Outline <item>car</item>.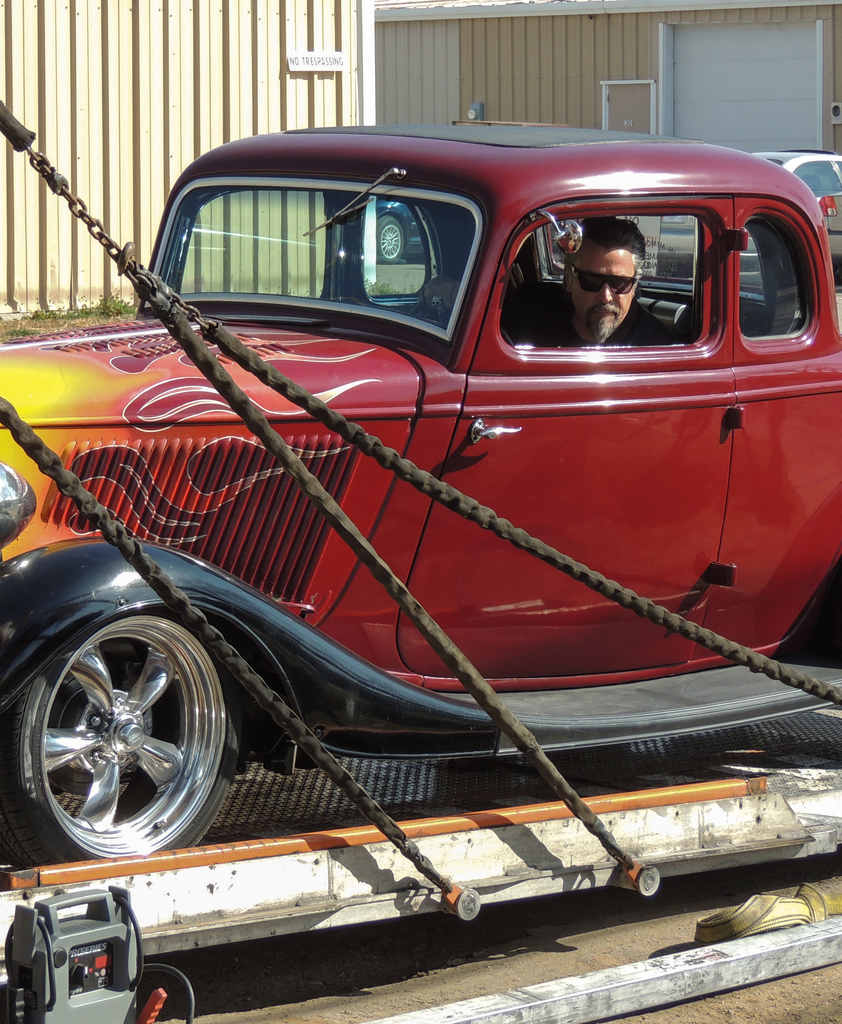
Outline: bbox=(381, 199, 427, 257).
